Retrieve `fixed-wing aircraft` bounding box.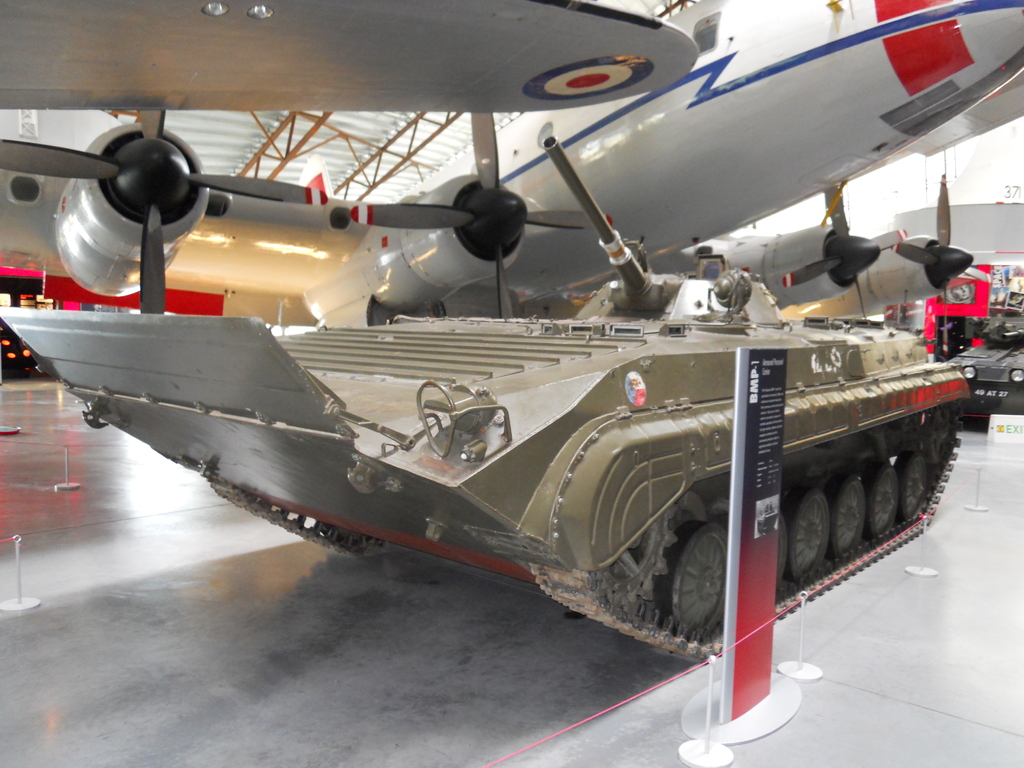
Bounding box: {"x1": 1, "y1": 0, "x2": 699, "y2": 111}.
